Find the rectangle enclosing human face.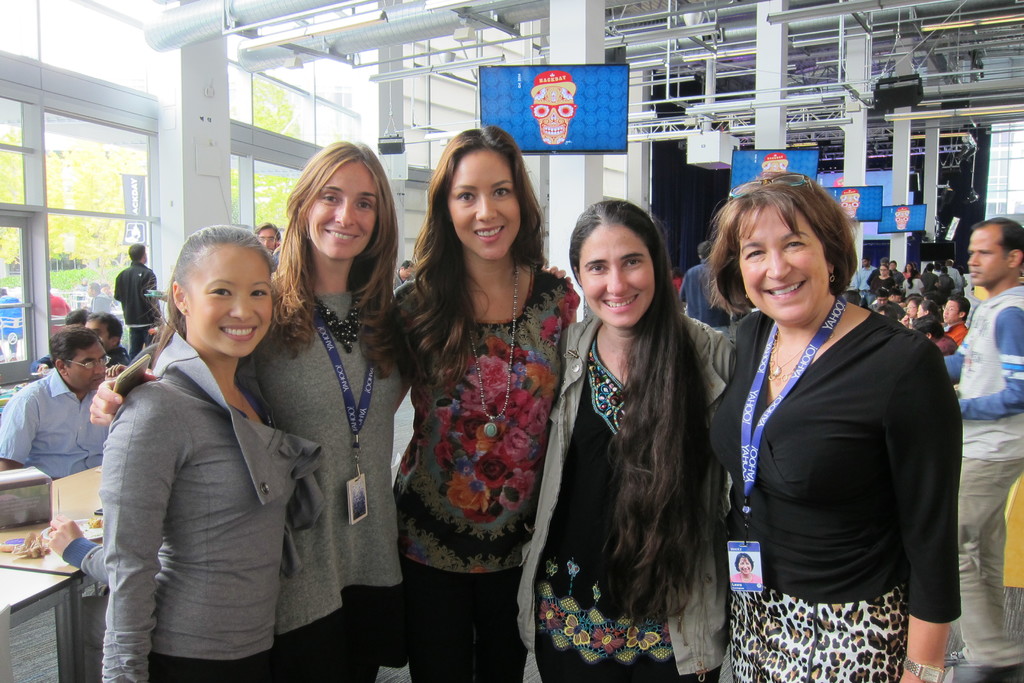
[915, 304, 925, 319].
